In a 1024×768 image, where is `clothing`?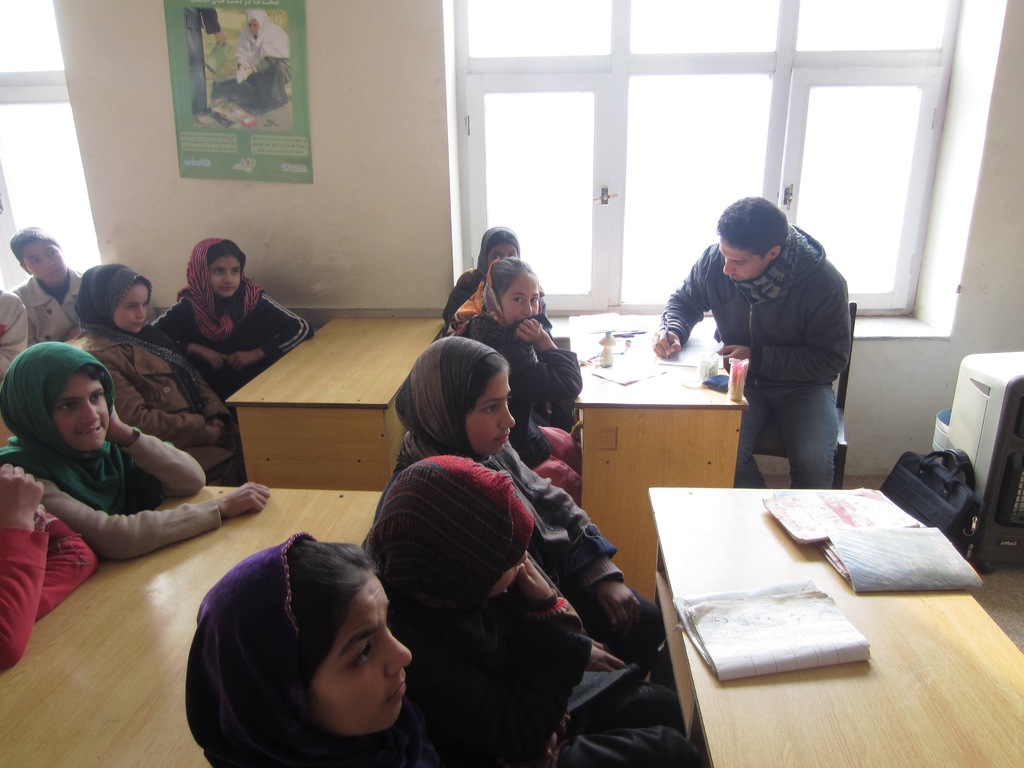
crop(442, 224, 548, 326).
